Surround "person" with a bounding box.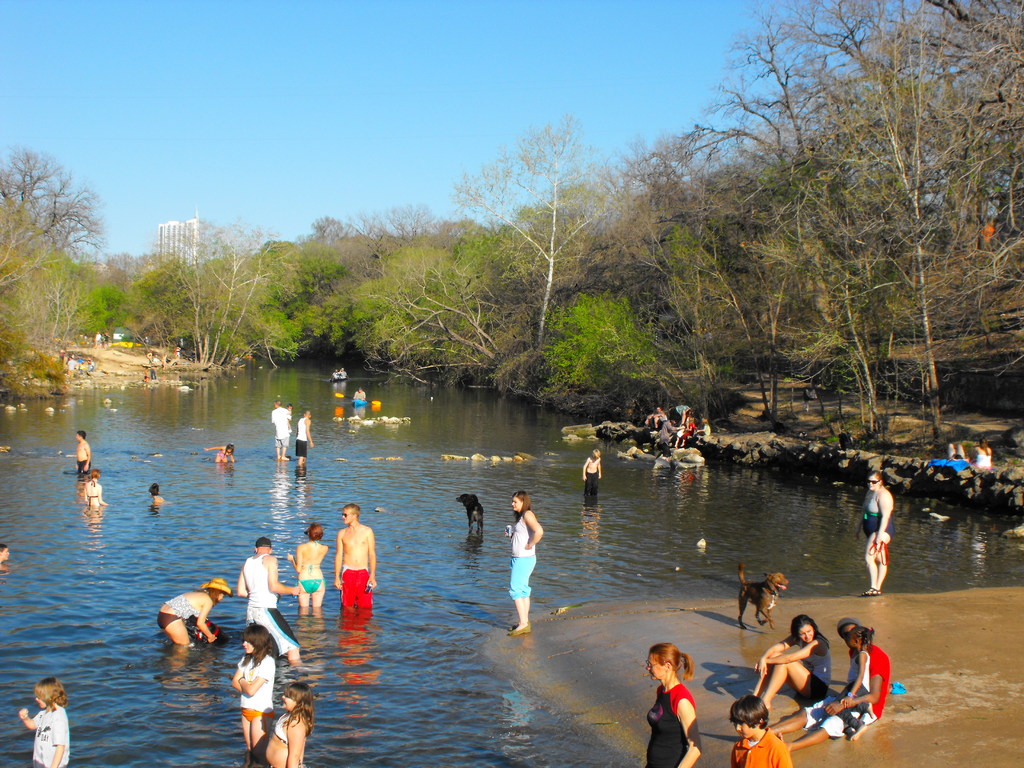
locate(765, 620, 890, 752).
